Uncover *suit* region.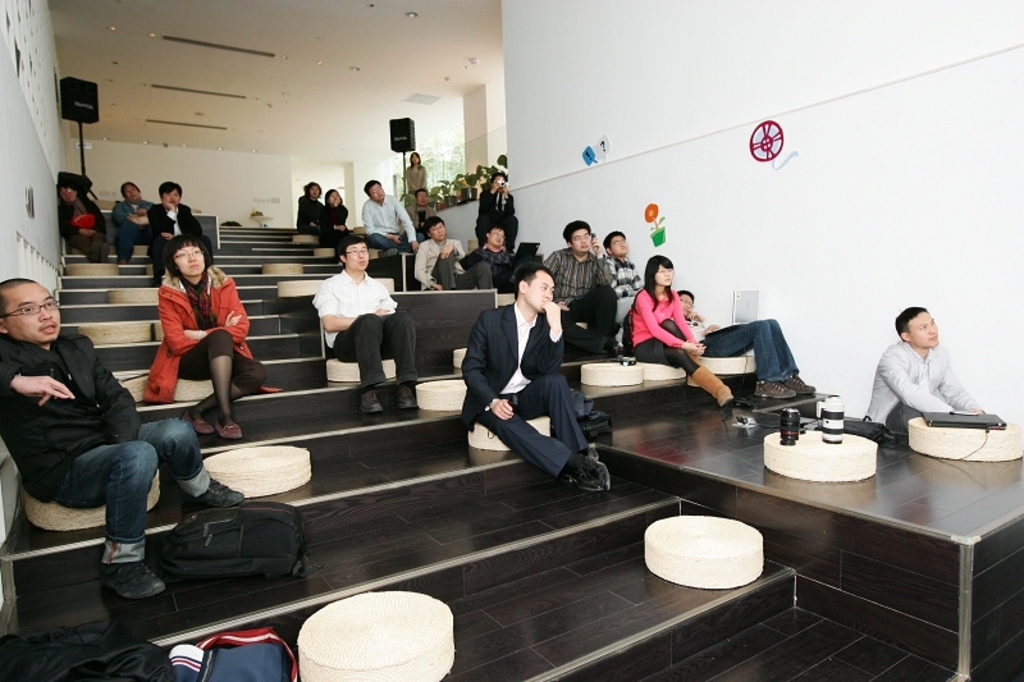
Uncovered: x1=471, y1=186, x2=517, y2=253.
